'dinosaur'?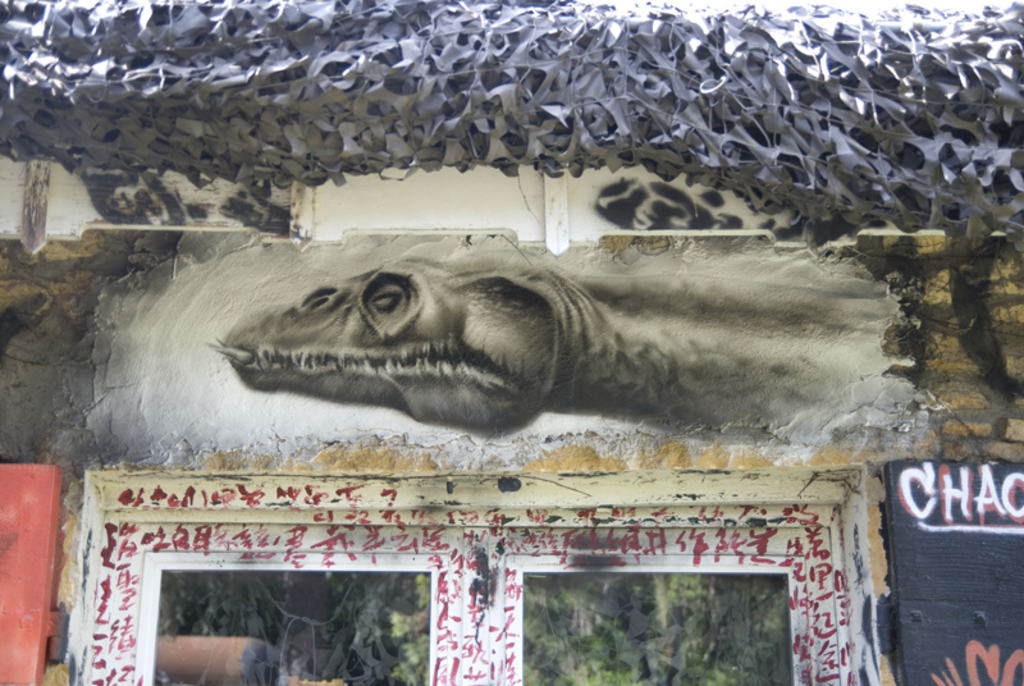
BBox(93, 161, 937, 500)
